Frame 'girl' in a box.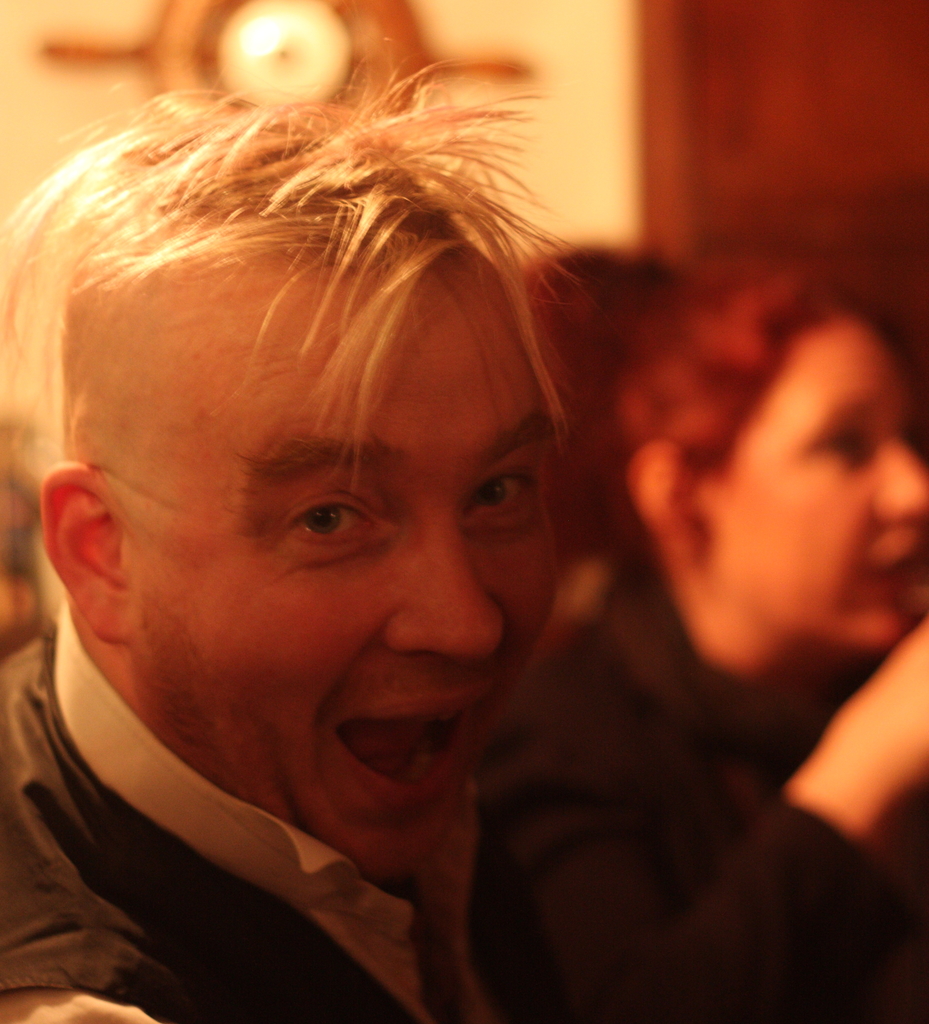
(534, 238, 722, 616).
